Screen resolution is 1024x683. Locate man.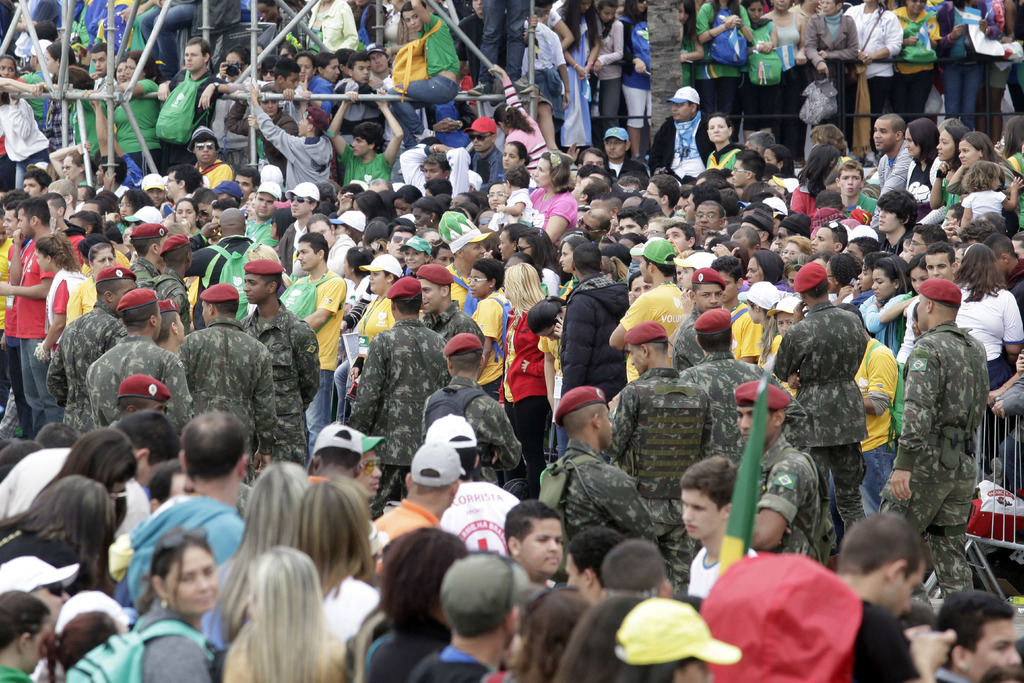
box=[502, 495, 561, 588].
